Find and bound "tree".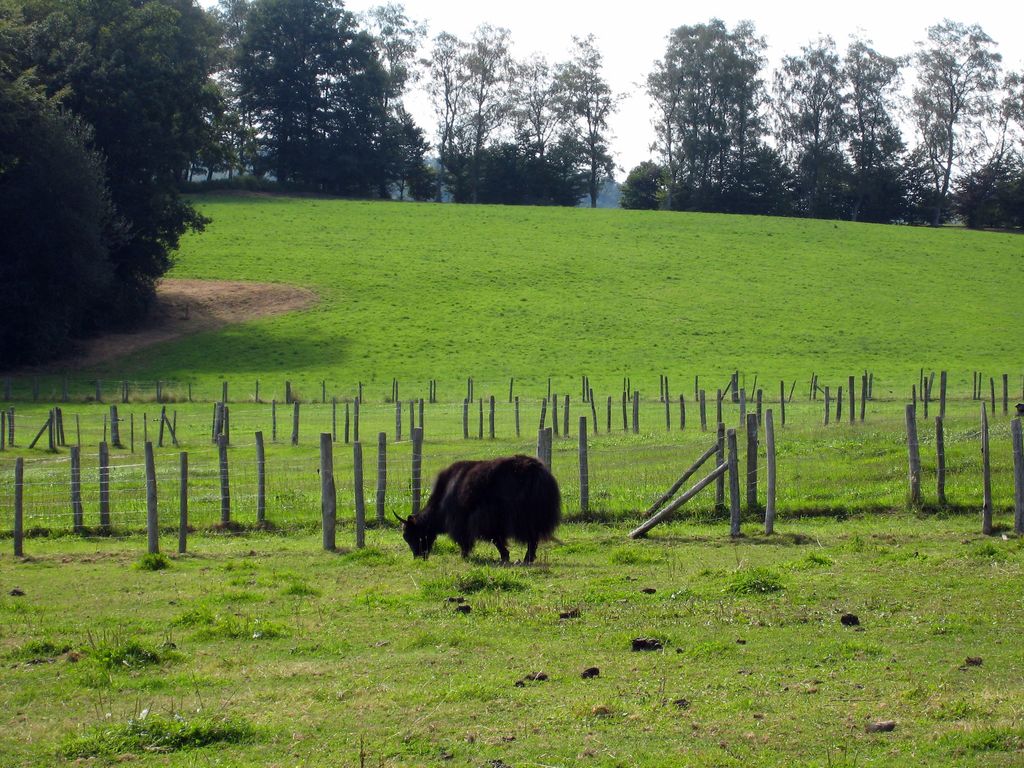
Bound: [x1=241, y1=0, x2=348, y2=207].
